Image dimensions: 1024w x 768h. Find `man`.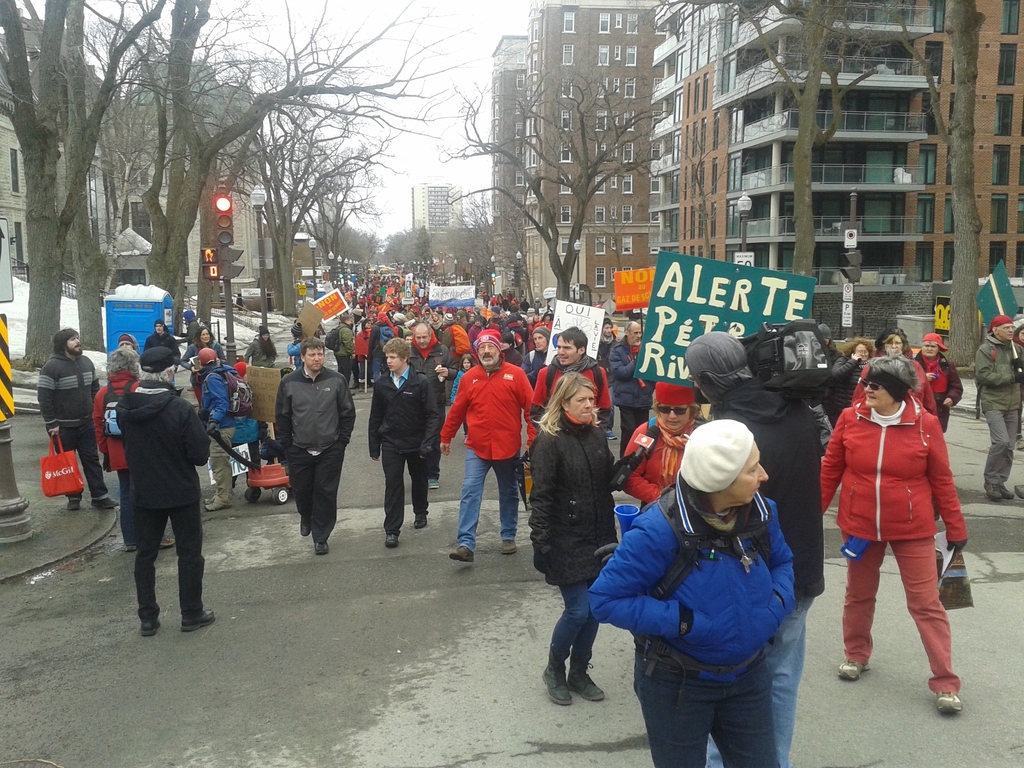
107,353,210,641.
